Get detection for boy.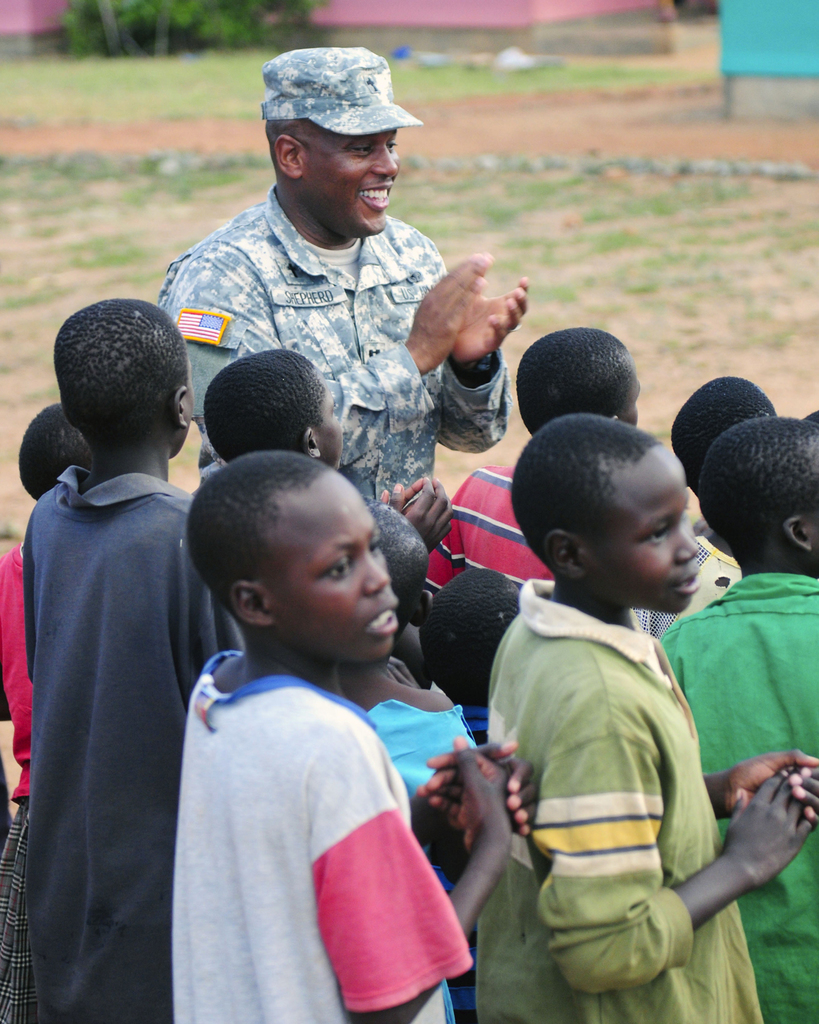
Detection: locate(0, 407, 60, 757).
